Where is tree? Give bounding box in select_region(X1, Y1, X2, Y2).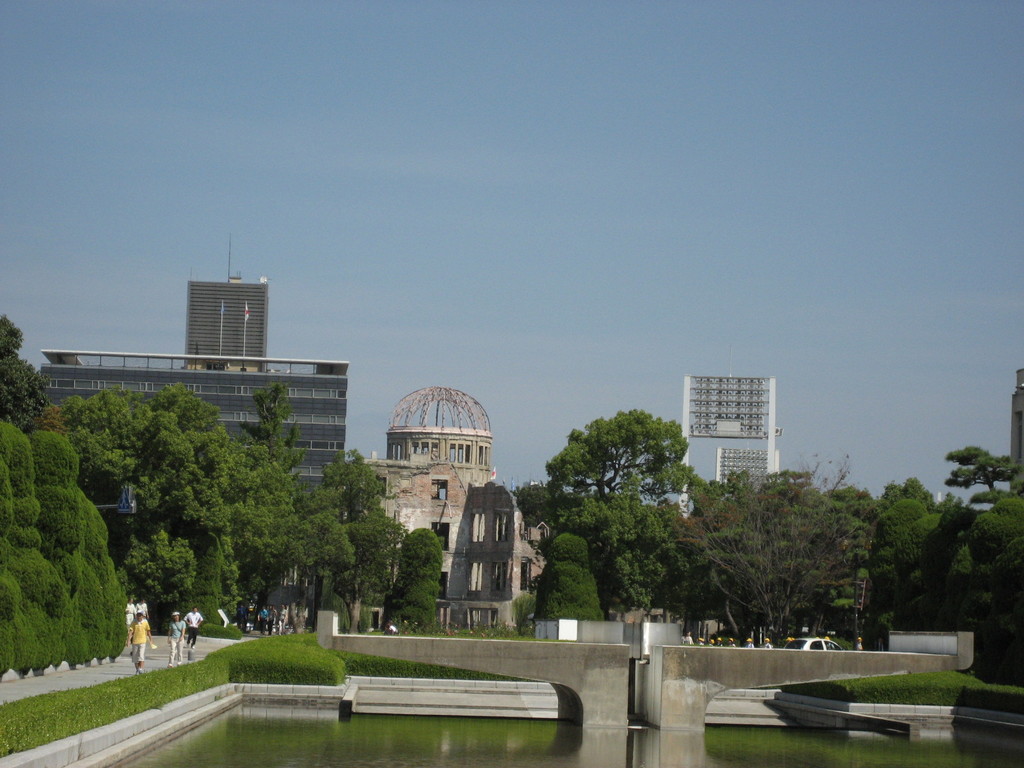
select_region(244, 386, 334, 480).
